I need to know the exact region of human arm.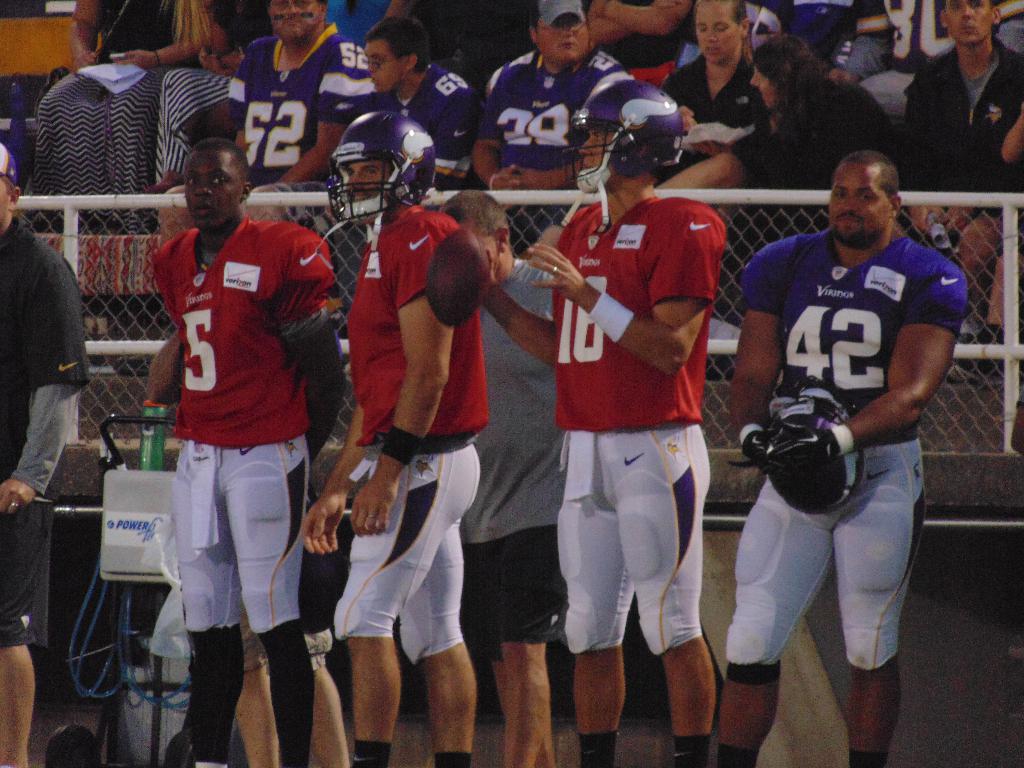
Region: region(586, 1, 675, 42).
